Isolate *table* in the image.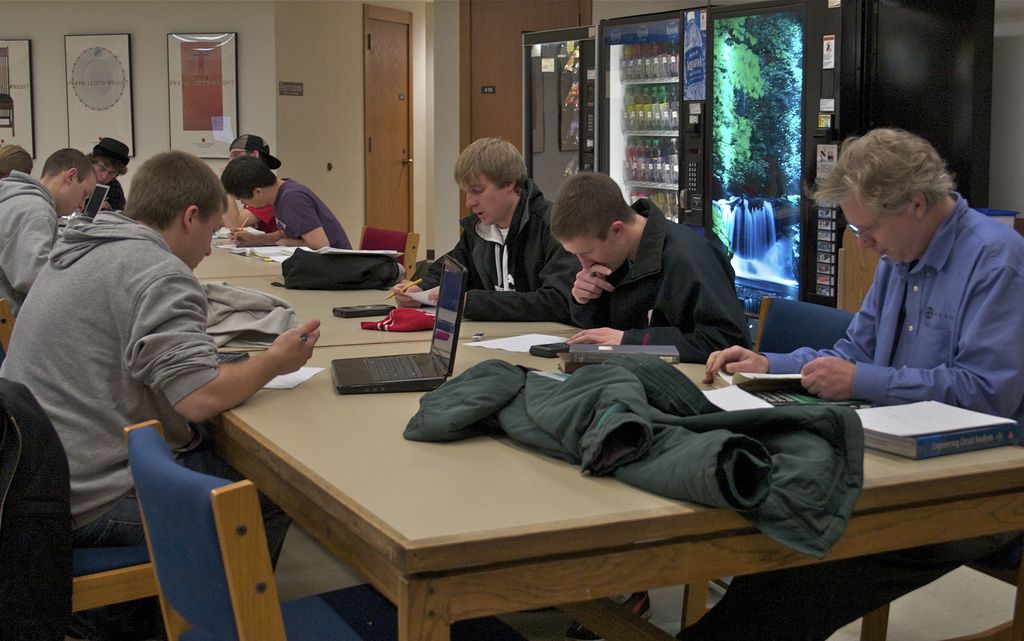
Isolated region: x1=194, y1=242, x2=283, y2=283.
